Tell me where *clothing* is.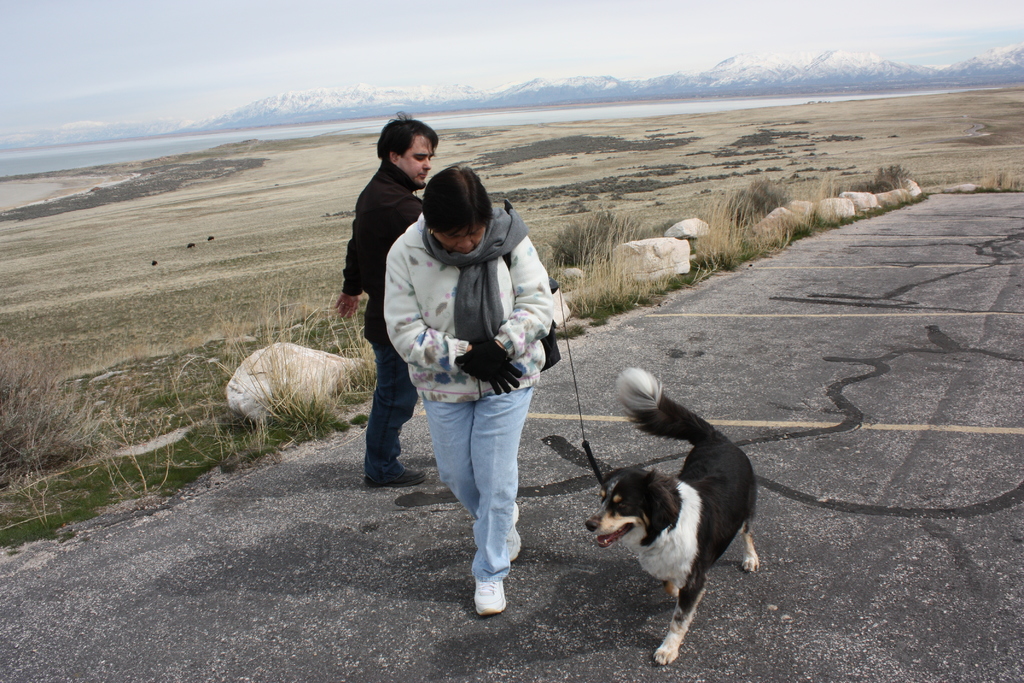
*clothing* is at [left=340, top=161, right=428, bottom=476].
